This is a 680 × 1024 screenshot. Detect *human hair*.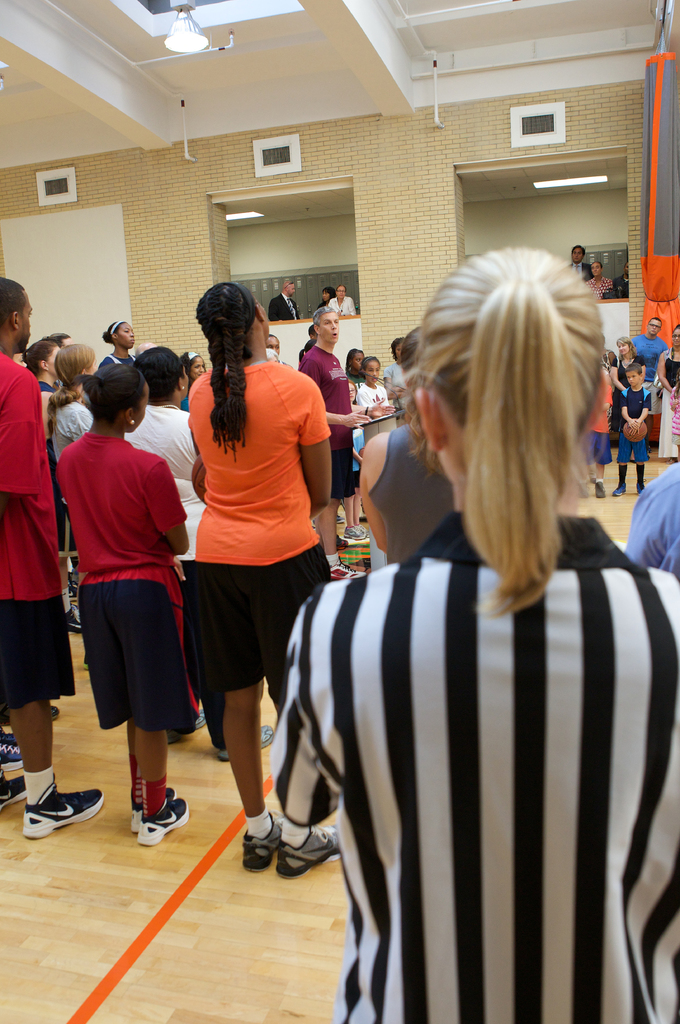
left=626, top=362, right=645, bottom=375.
